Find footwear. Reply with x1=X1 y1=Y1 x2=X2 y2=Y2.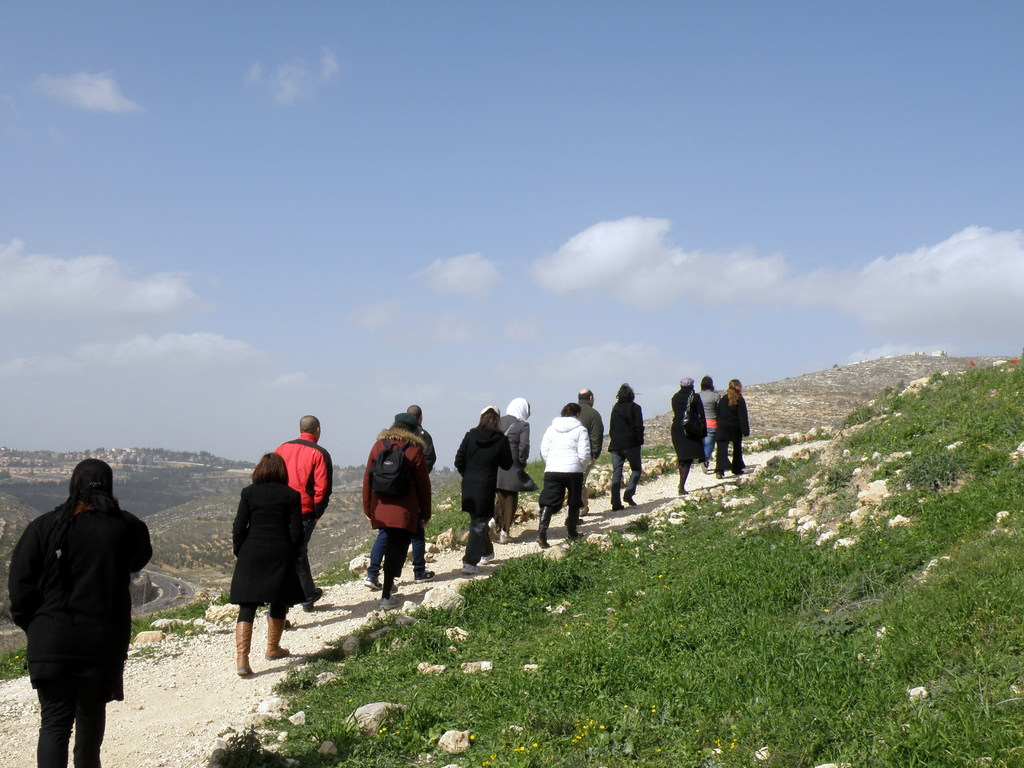
x1=262 y1=616 x2=290 y2=665.
